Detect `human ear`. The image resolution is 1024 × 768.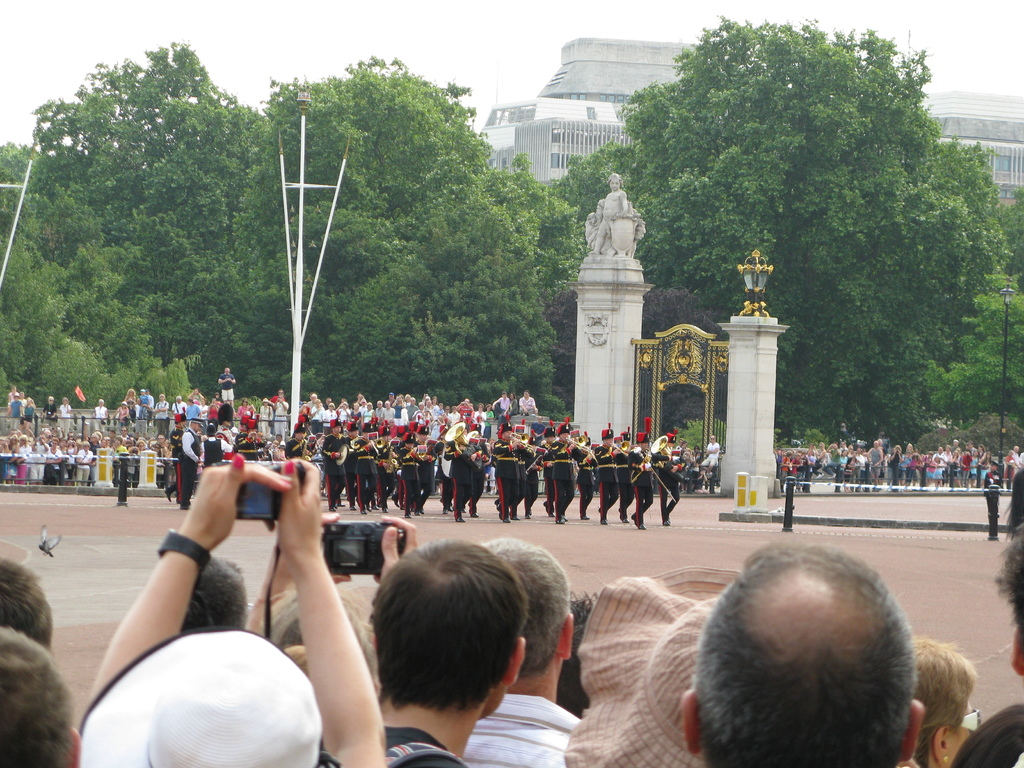
region(508, 637, 525, 684).
